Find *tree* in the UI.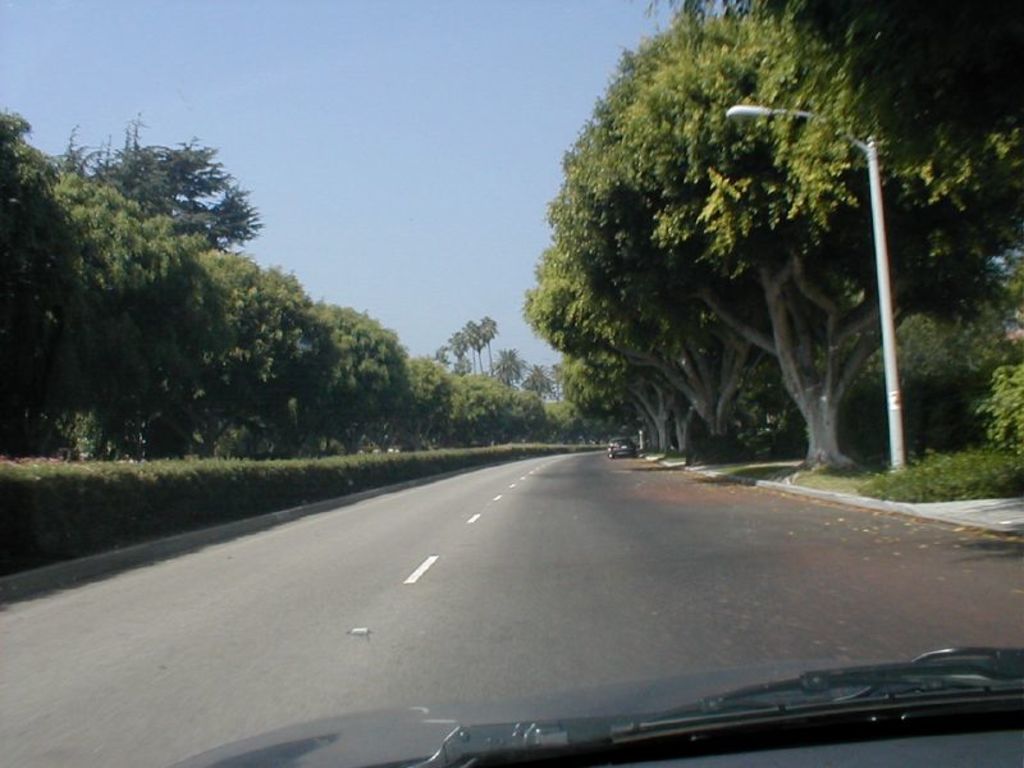
UI element at [553, 77, 767, 460].
